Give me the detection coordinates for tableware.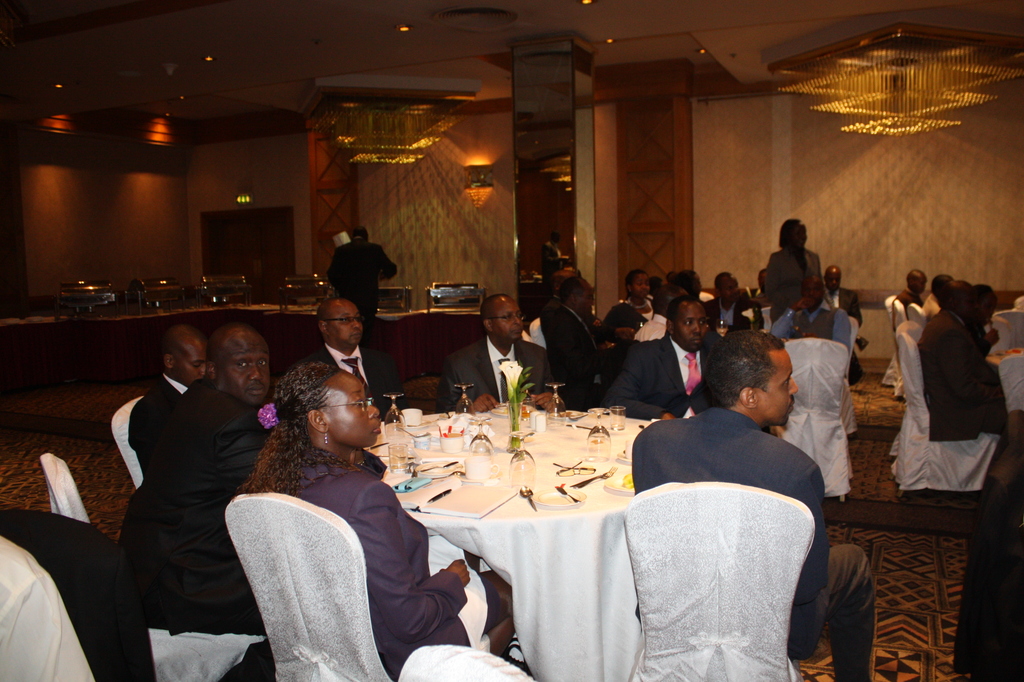
{"x1": 633, "y1": 321, "x2": 643, "y2": 330}.
